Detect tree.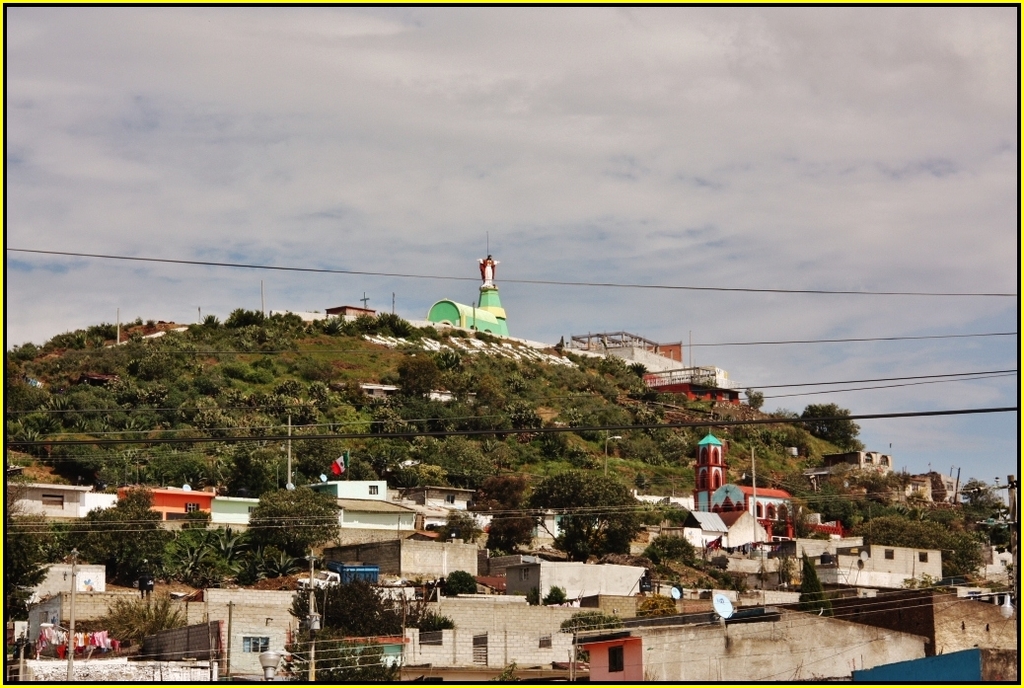
Detected at [55, 435, 100, 487].
